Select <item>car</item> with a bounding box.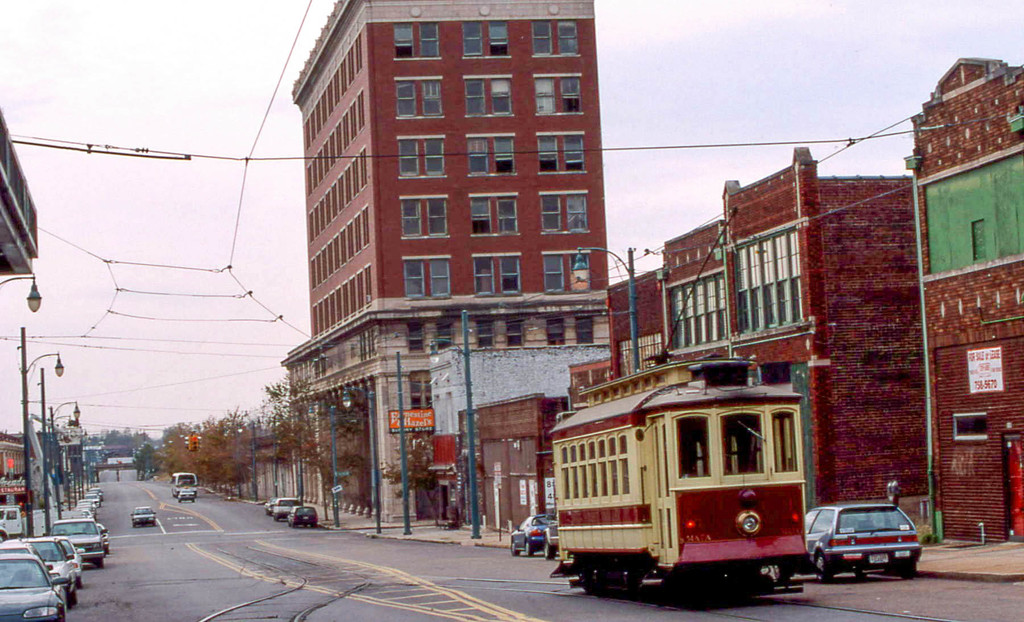
crop(772, 499, 925, 582).
